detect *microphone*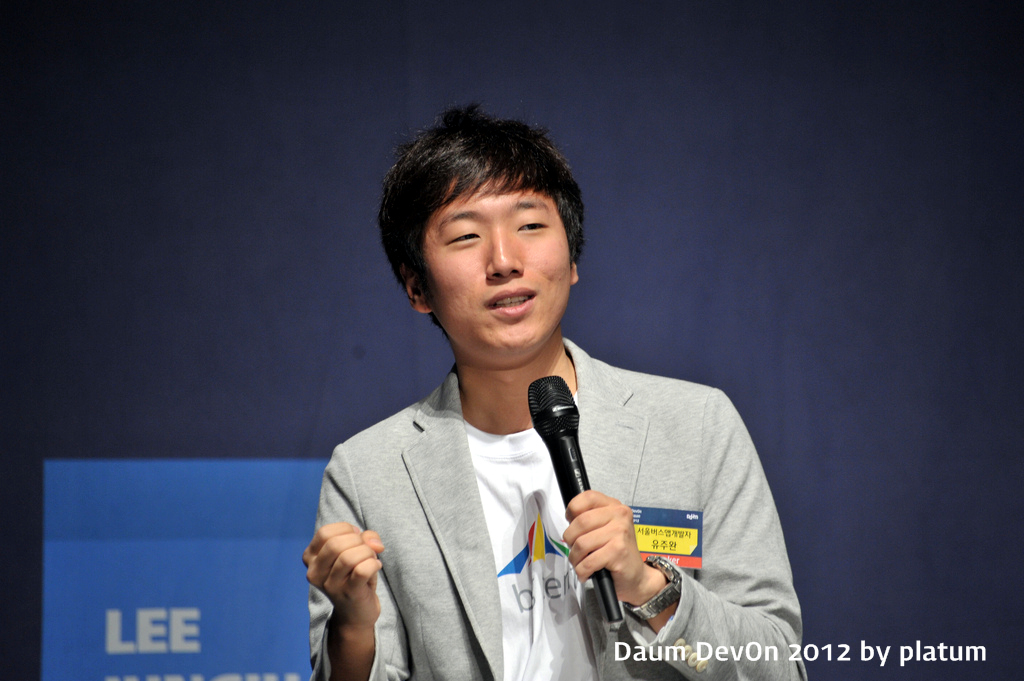
{"left": 524, "top": 373, "right": 624, "bottom": 626}
